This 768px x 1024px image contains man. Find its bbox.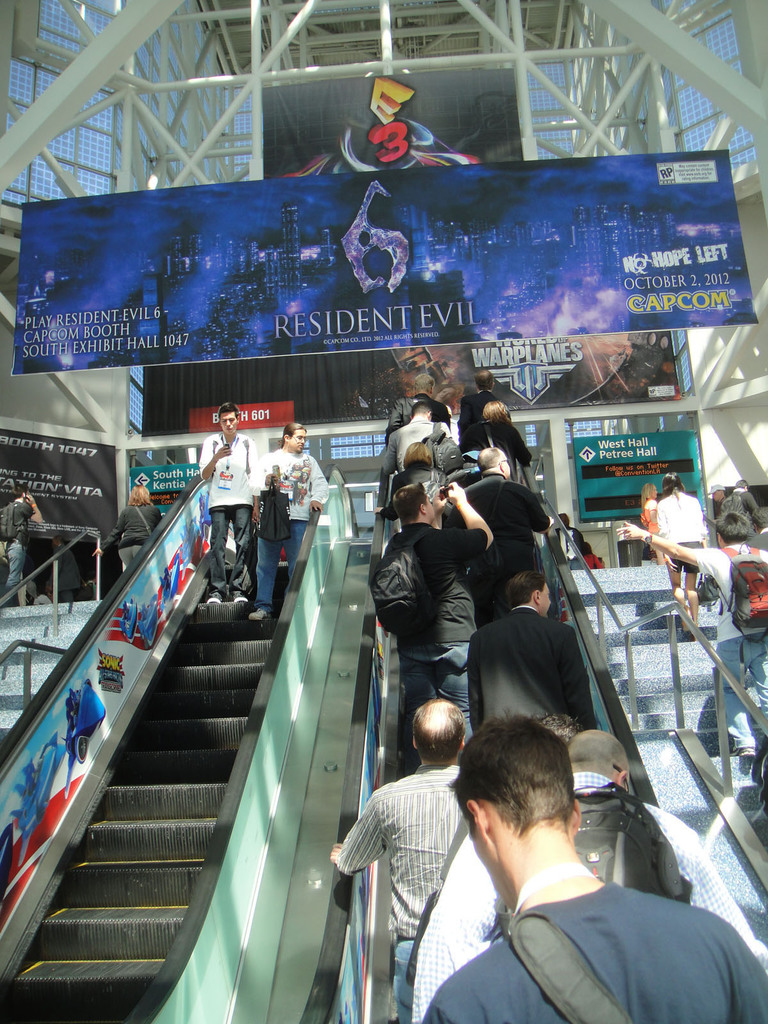
(left=401, top=714, right=767, bottom=1023).
